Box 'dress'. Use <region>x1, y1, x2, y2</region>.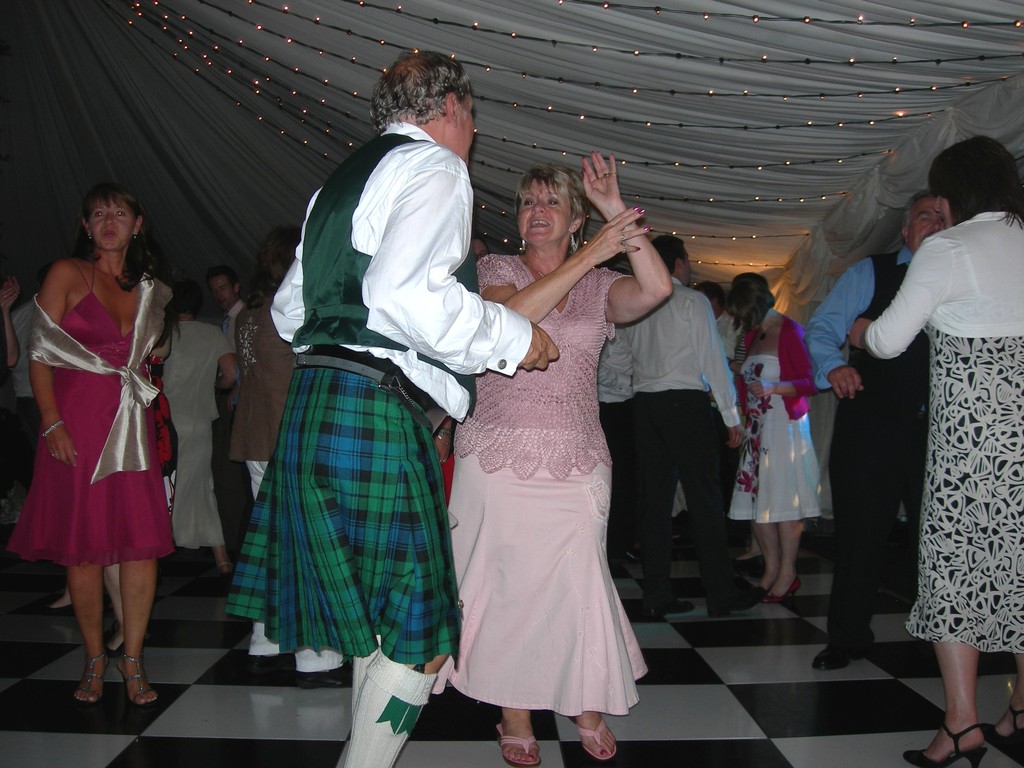
<region>900, 232, 1023, 652</region>.
